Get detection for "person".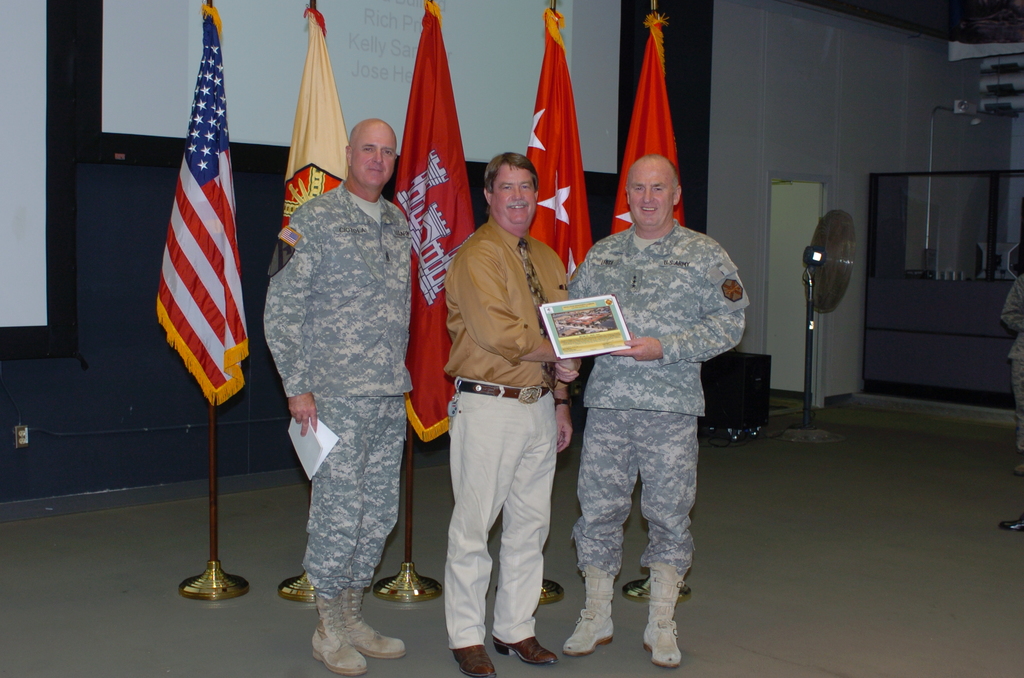
Detection: bbox=(262, 118, 410, 677).
